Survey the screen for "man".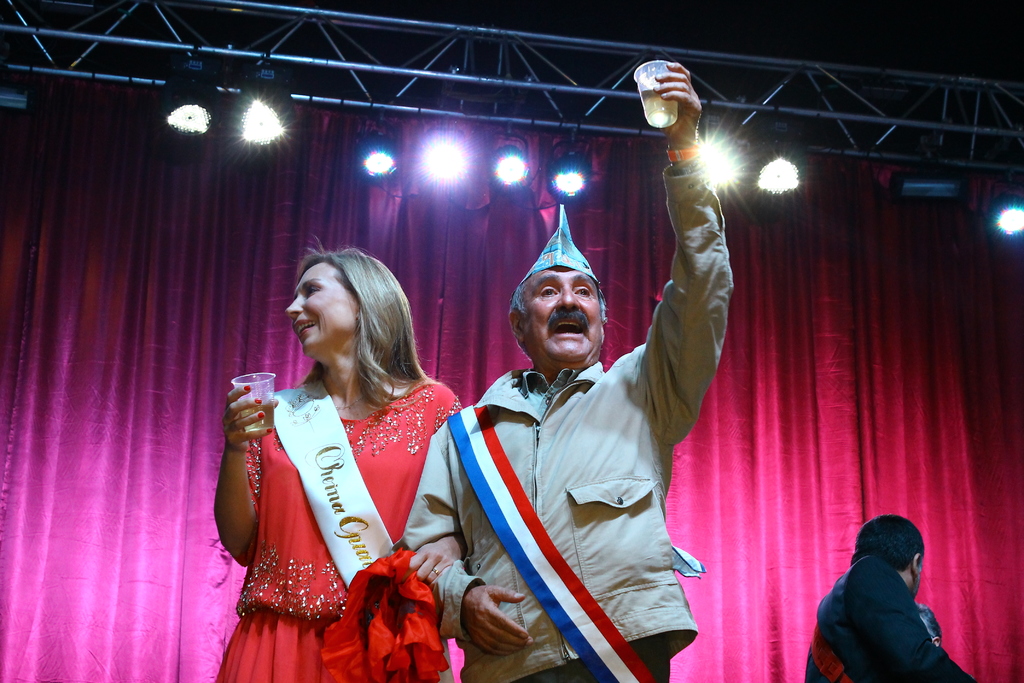
Survey found: x1=917, y1=601, x2=943, y2=646.
